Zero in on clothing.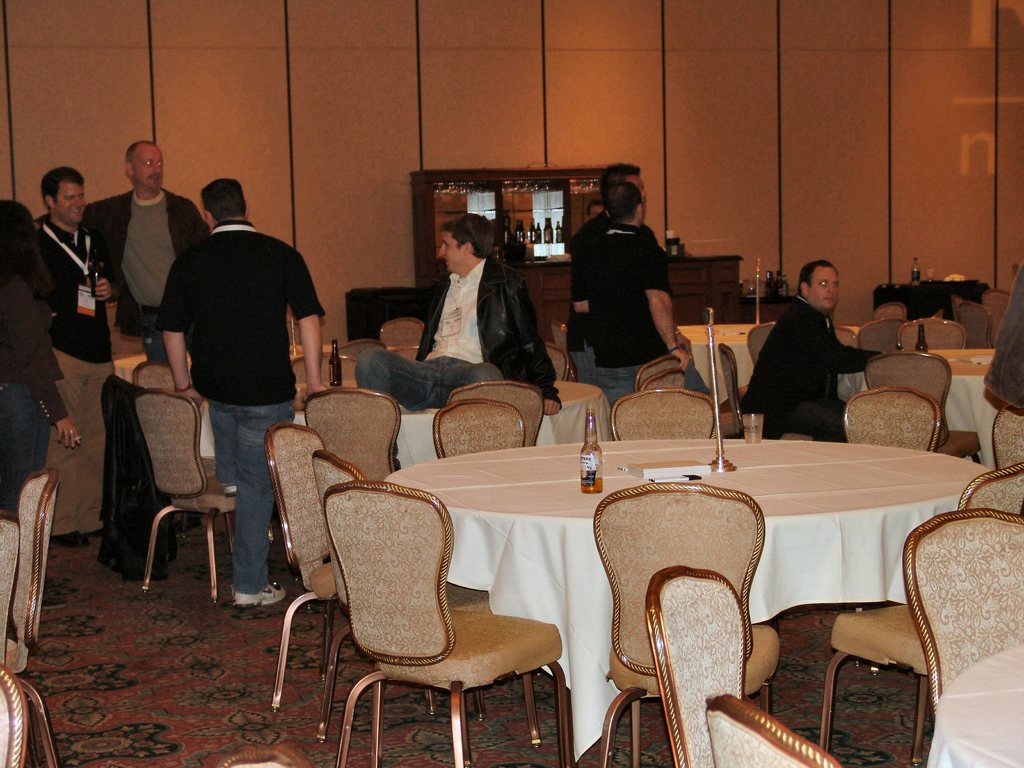
Zeroed in: (36,212,110,535).
